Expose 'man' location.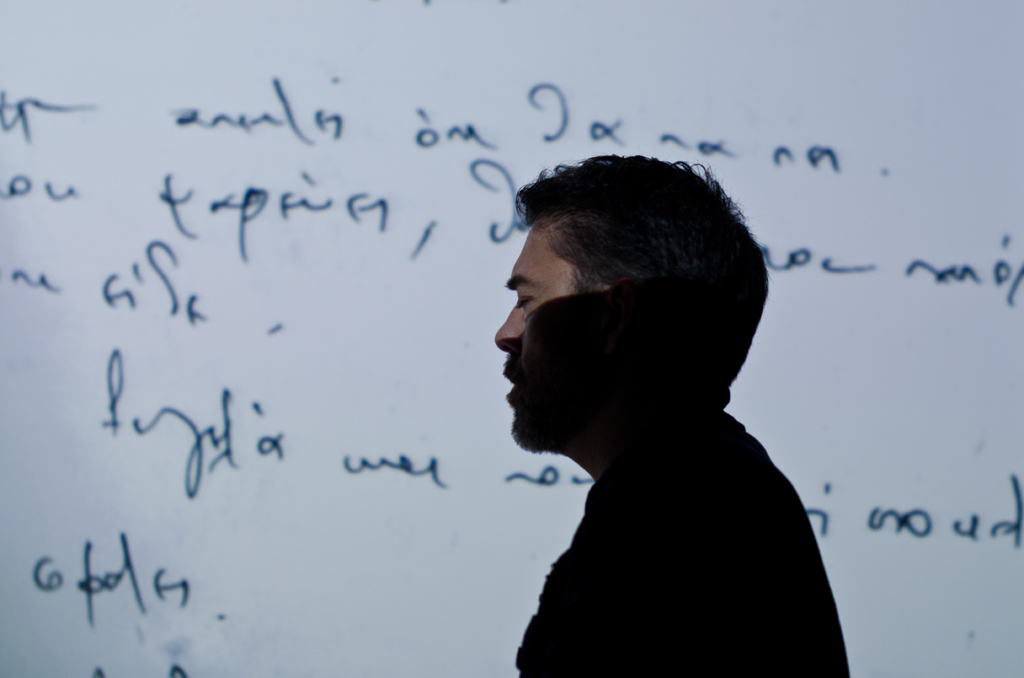
Exposed at pyautogui.locateOnScreen(492, 157, 859, 677).
